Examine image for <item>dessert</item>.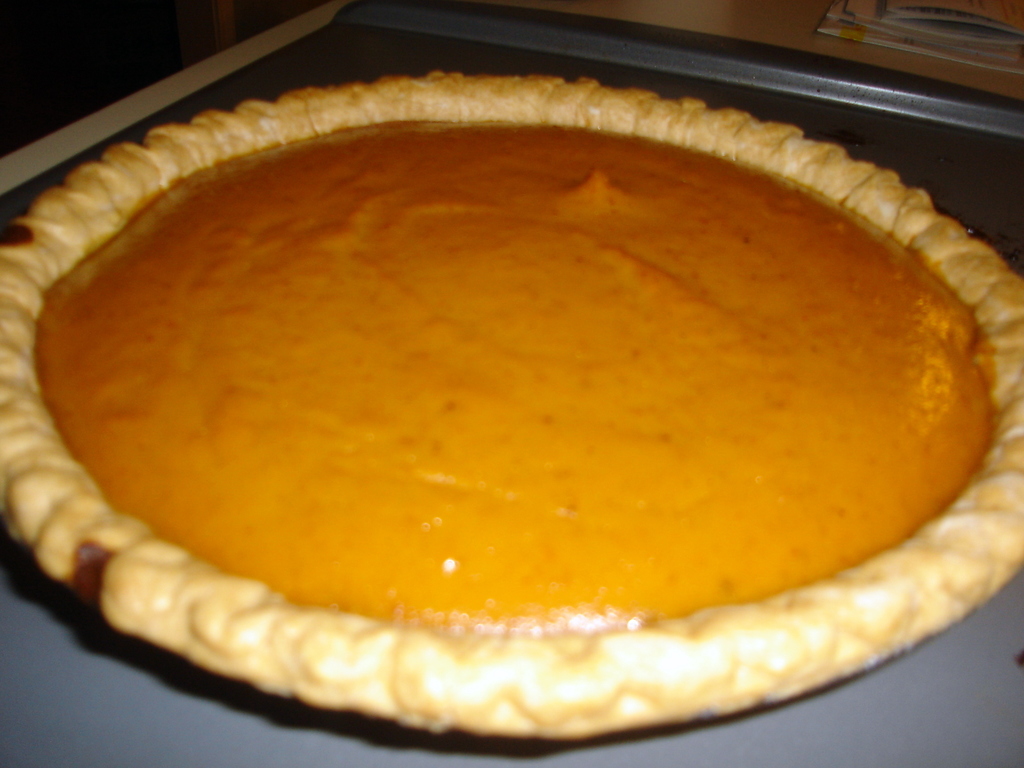
Examination result: pyautogui.locateOnScreen(0, 35, 1023, 767).
